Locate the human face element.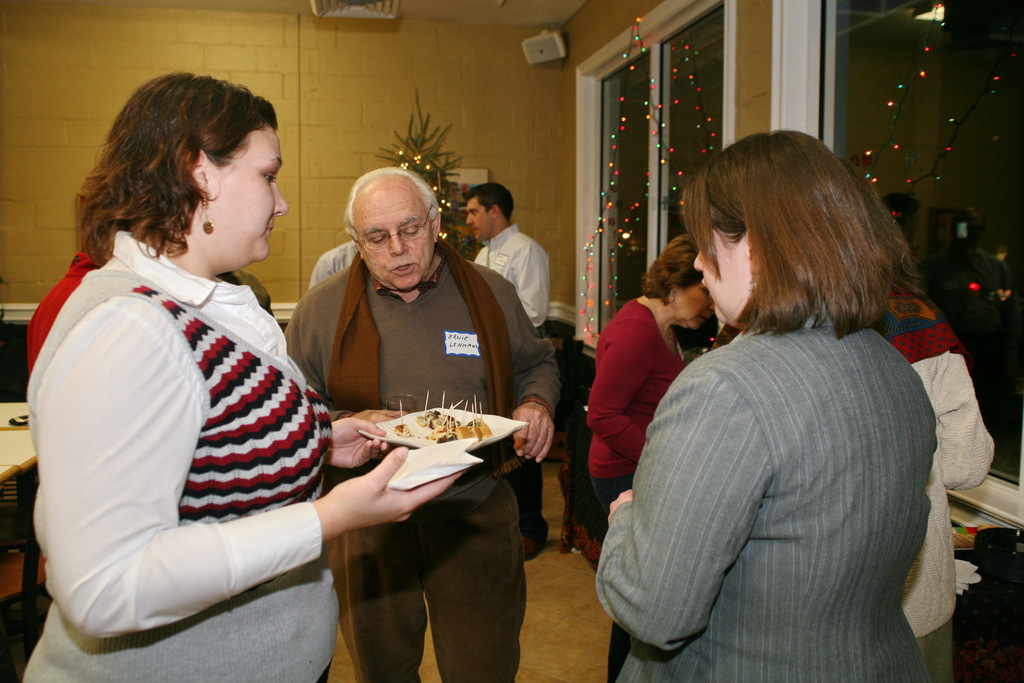
Element bbox: [x1=463, y1=202, x2=491, y2=243].
